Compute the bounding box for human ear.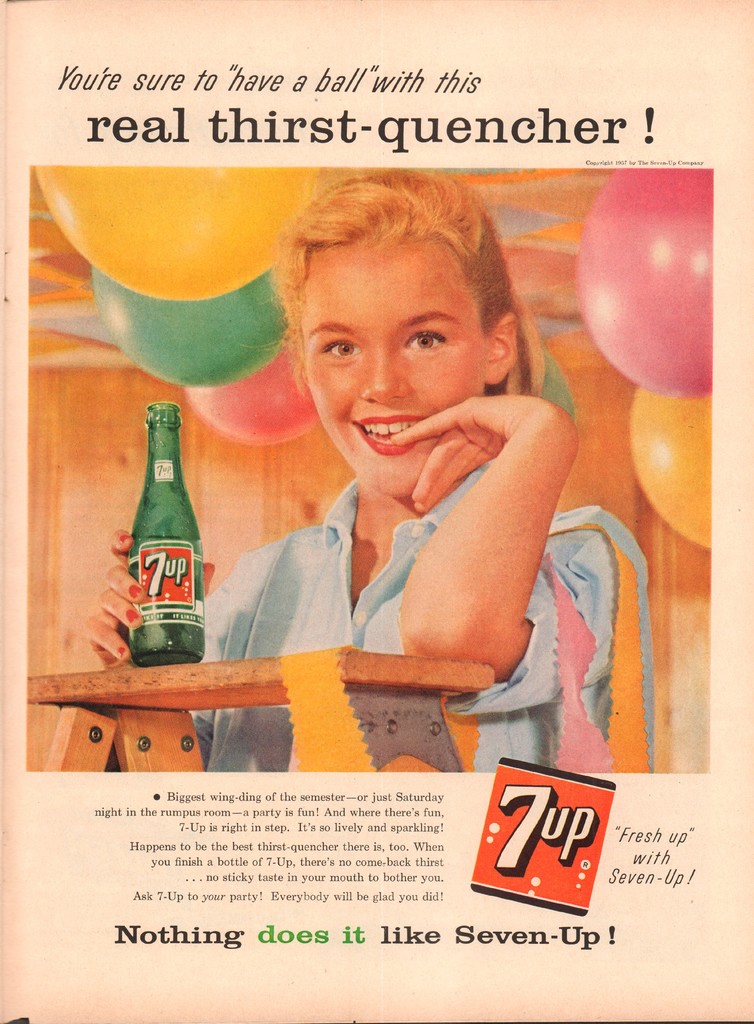
[left=485, top=314, right=517, bottom=389].
